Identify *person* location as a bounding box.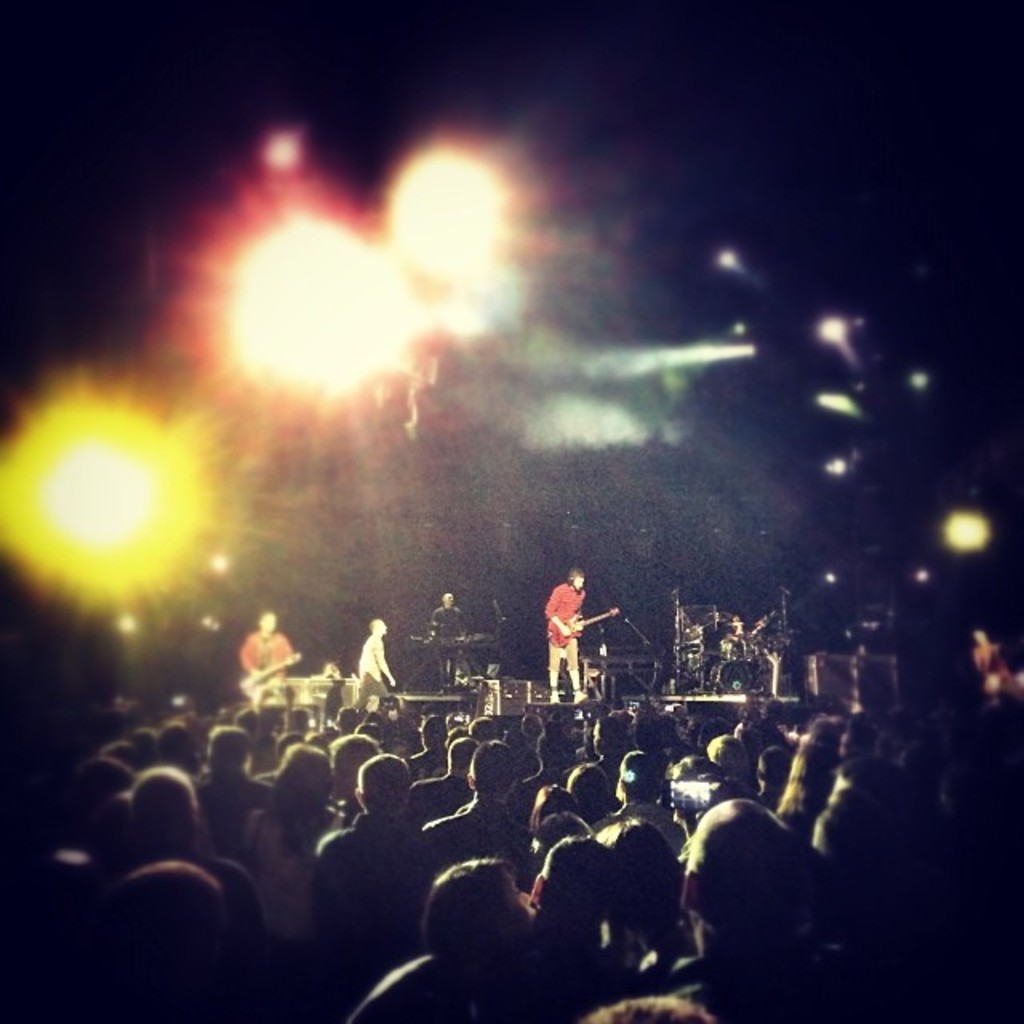
966, 622, 1022, 693.
